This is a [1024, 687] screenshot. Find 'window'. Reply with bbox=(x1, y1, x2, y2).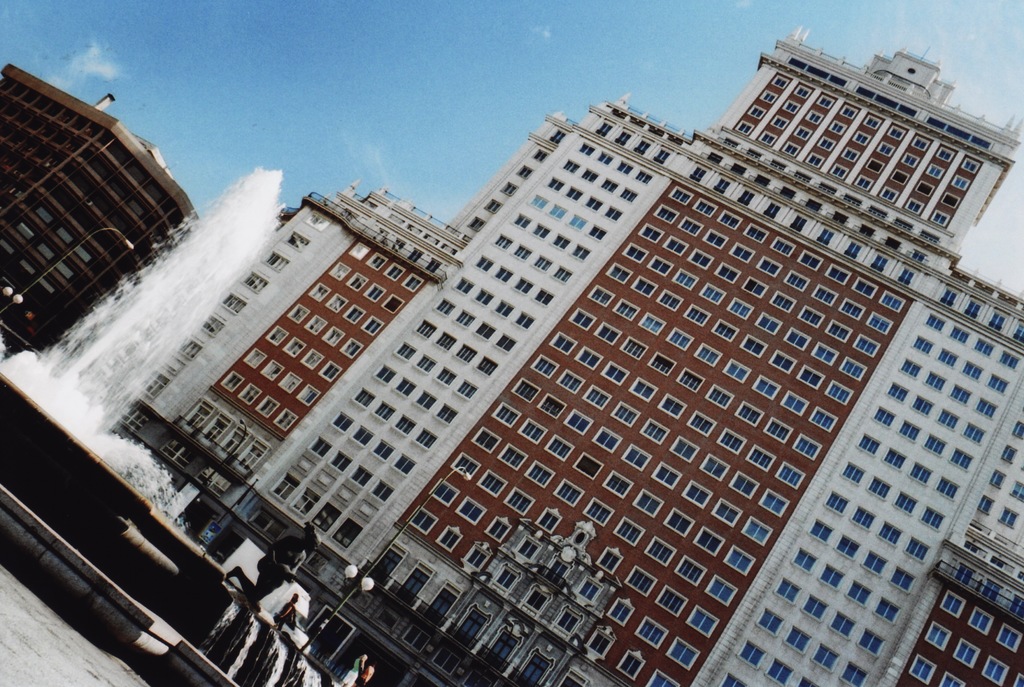
bbox=(666, 324, 694, 349).
